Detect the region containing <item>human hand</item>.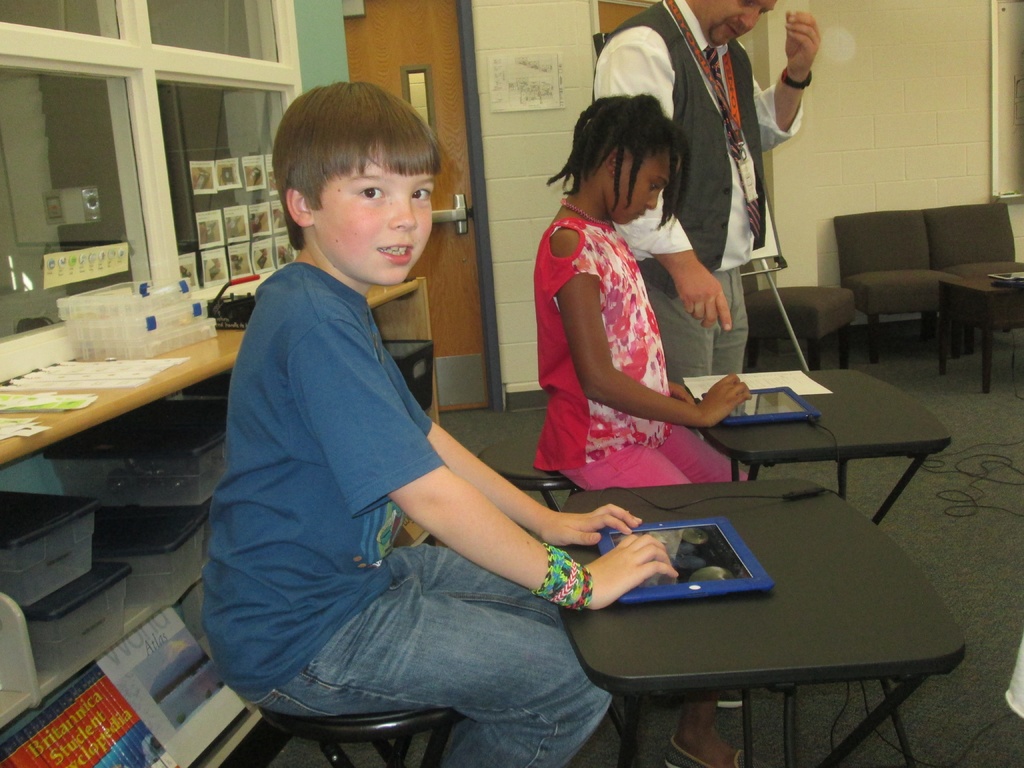
crop(694, 373, 756, 430).
